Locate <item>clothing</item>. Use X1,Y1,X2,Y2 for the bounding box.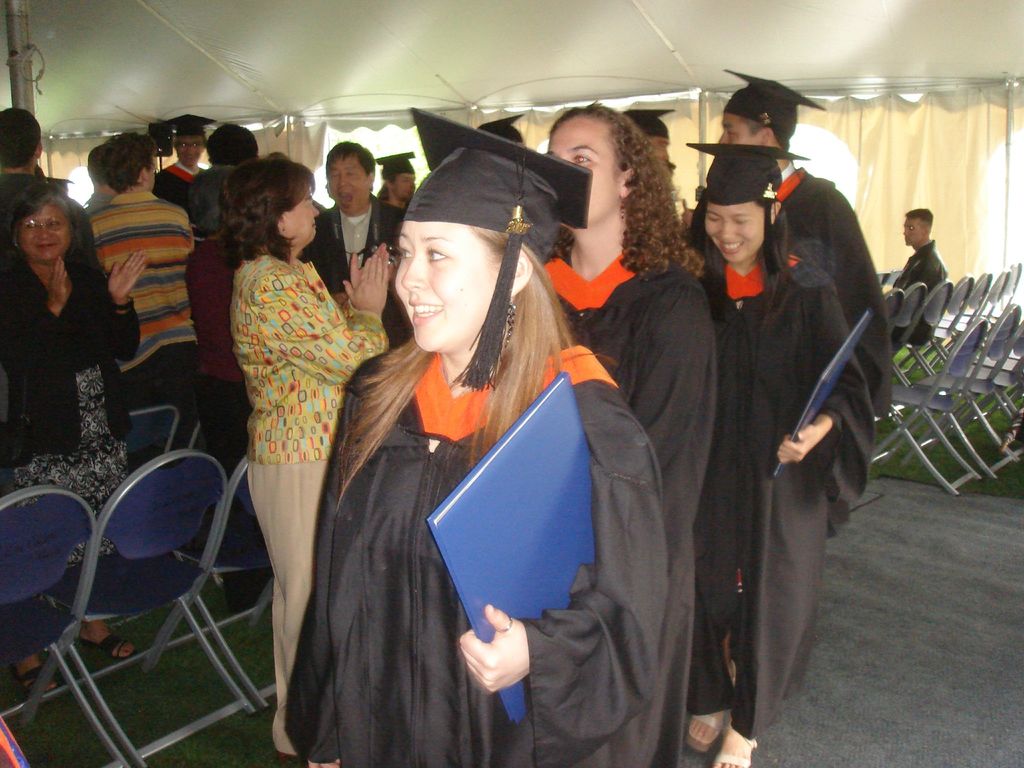
886,240,952,342.
